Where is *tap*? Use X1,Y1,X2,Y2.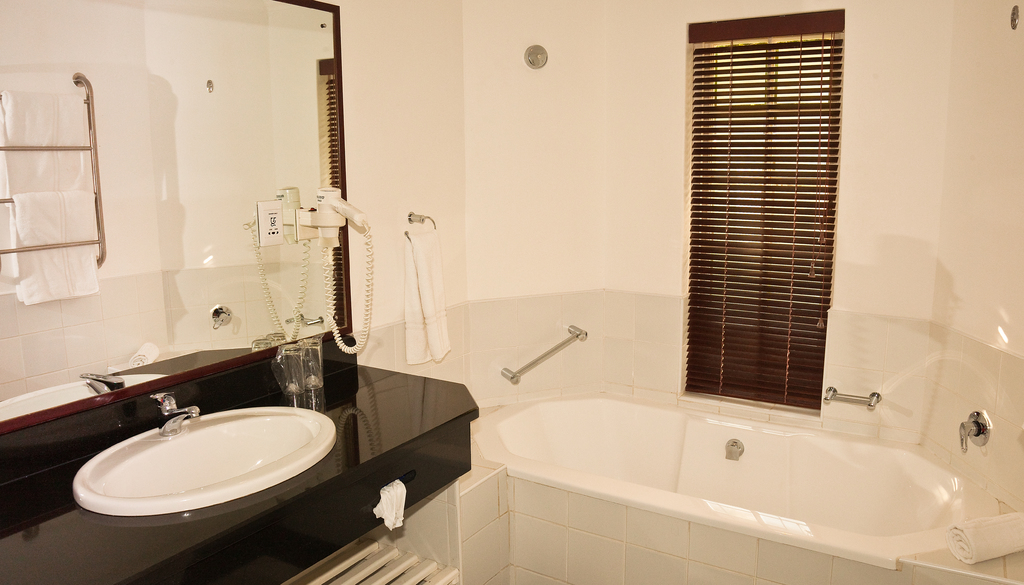
150,390,204,436.
